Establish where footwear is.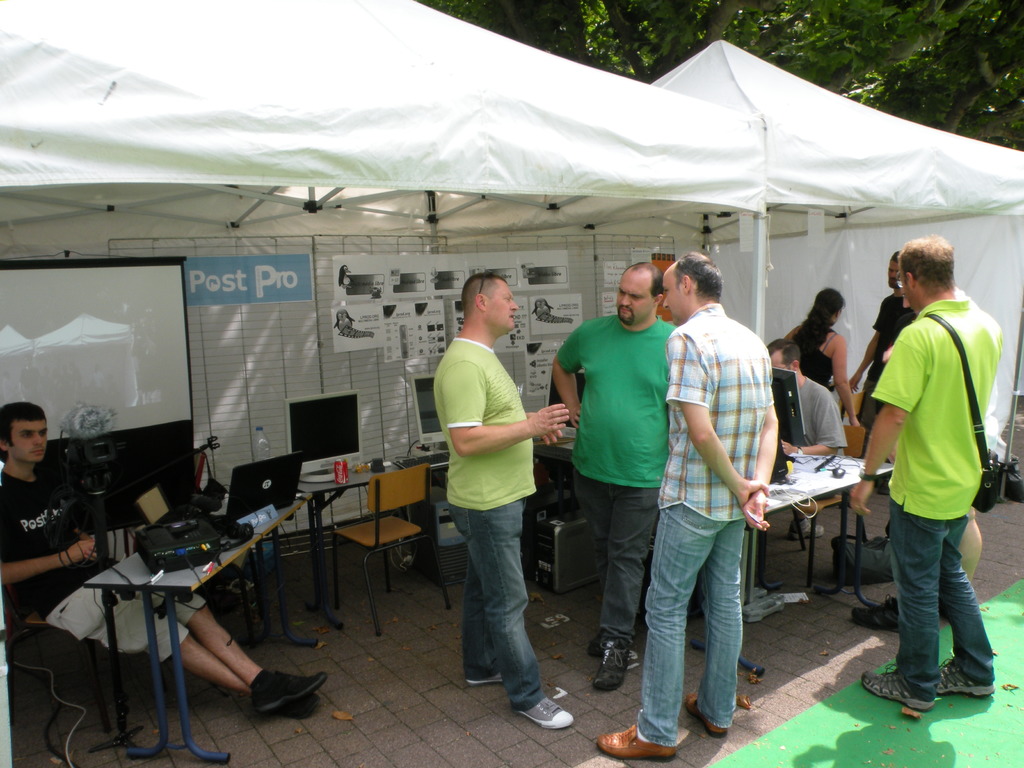
Established at left=855, top=589, right=909, bottom=638.
